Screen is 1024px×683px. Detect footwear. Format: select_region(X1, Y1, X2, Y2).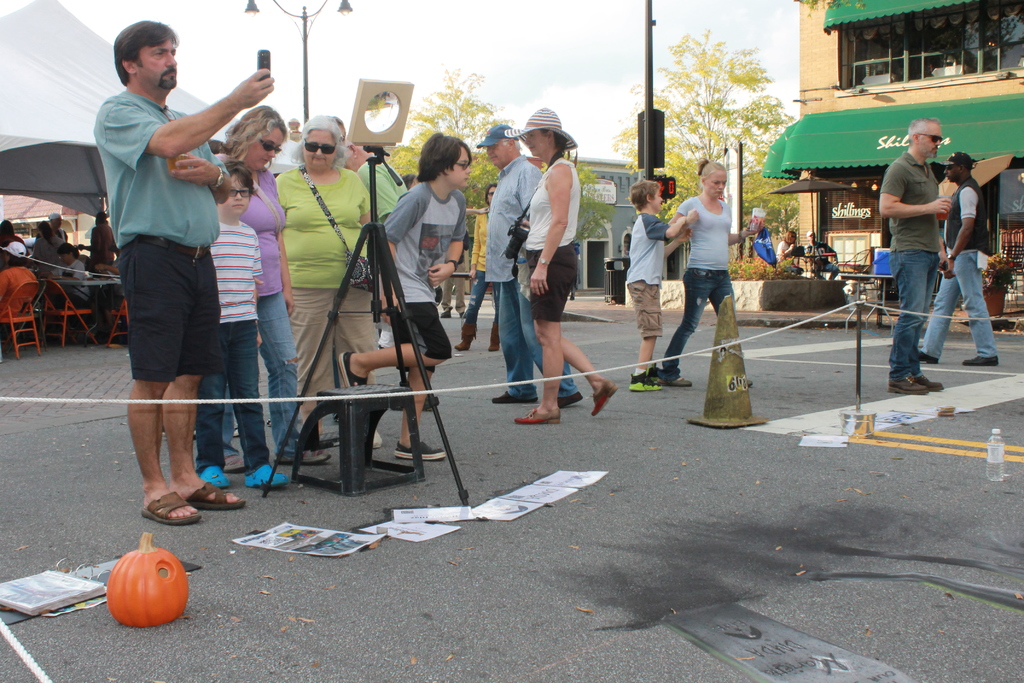
select_region(884, 373, 932, 398).
